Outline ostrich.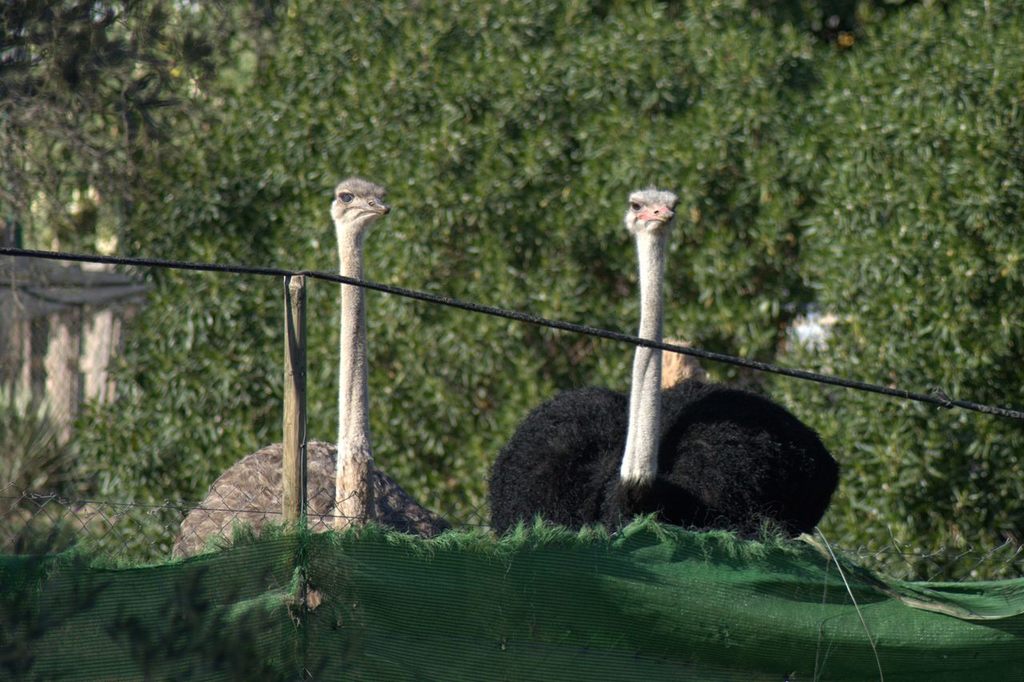
Outline: 477/183/853/547.
